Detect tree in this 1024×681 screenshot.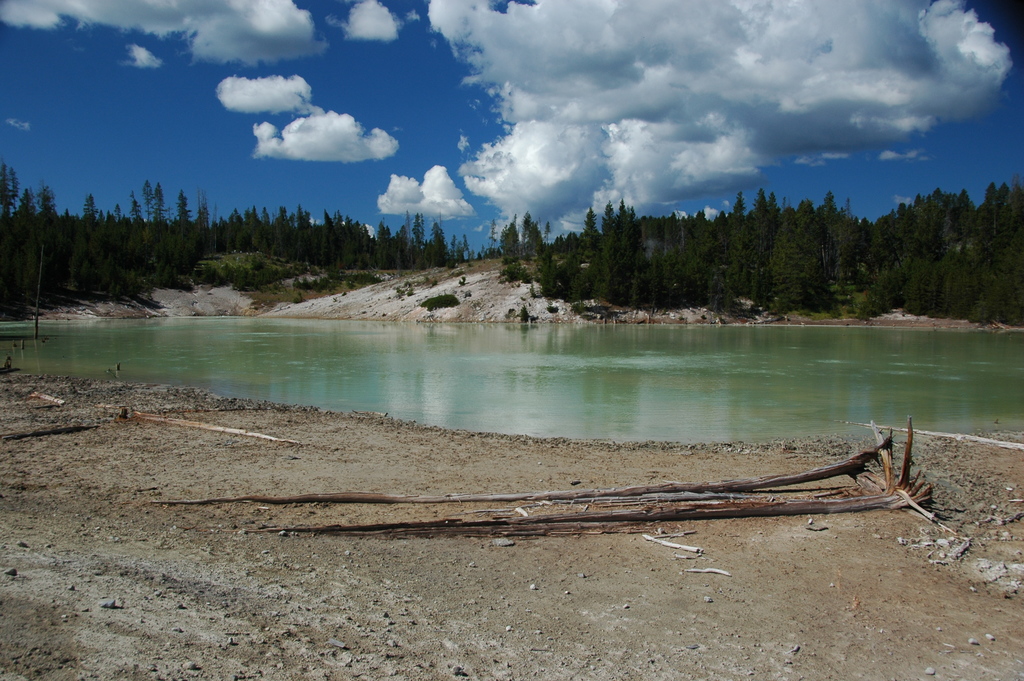
Detection: Rect(756, 190, 786, 315).
